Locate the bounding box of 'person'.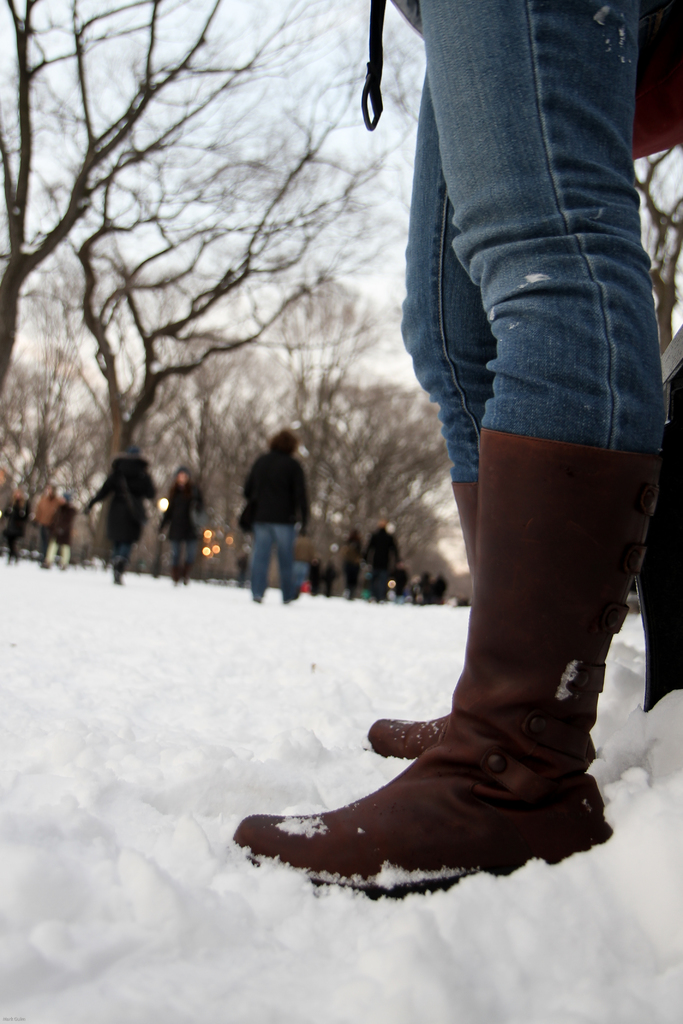
Bounding box: bbox(433, 577, 449, 601).
